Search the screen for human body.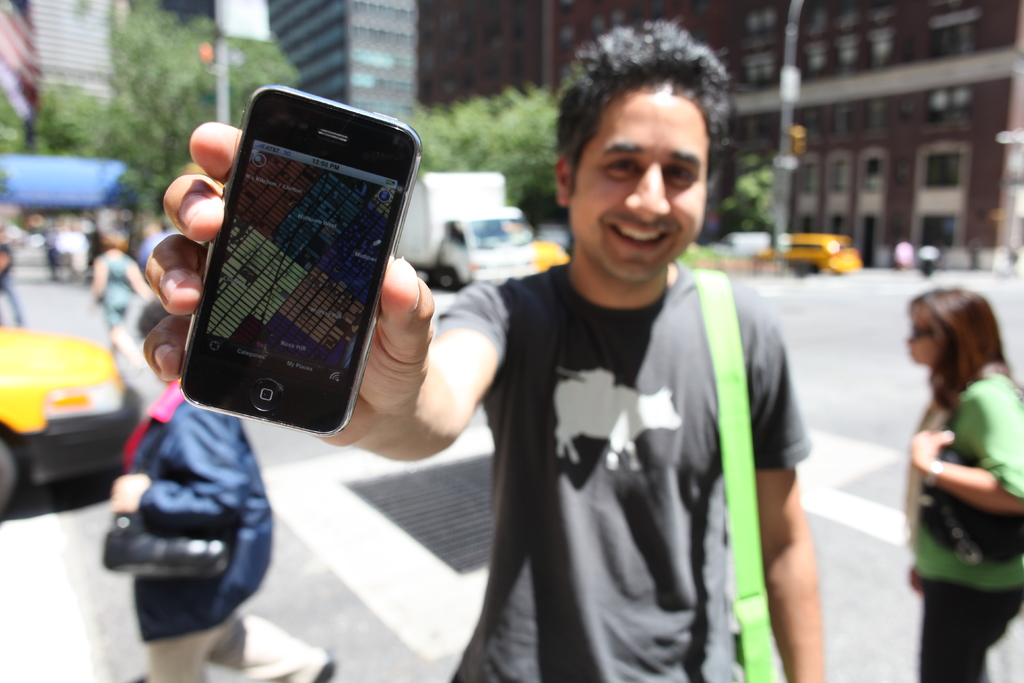
Found at (left=86, top=256, right=150, bottom=334).
